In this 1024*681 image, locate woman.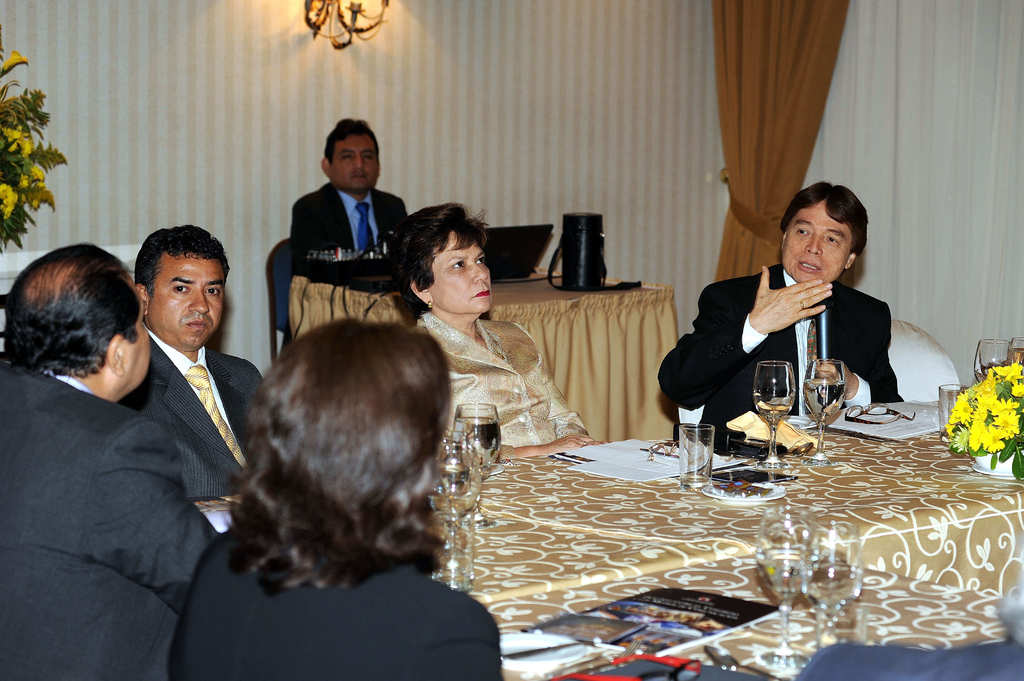
Bounding box: (left=168, top=323, right=504, bottom=680).
